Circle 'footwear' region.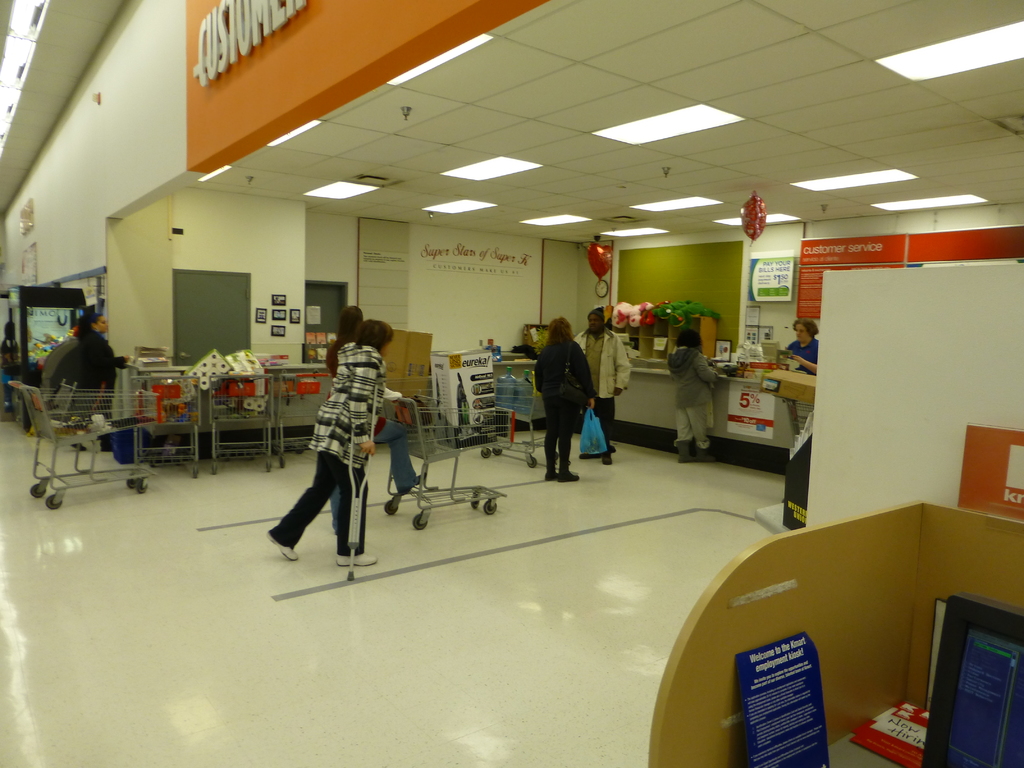
Region: 577/450/602/460.
